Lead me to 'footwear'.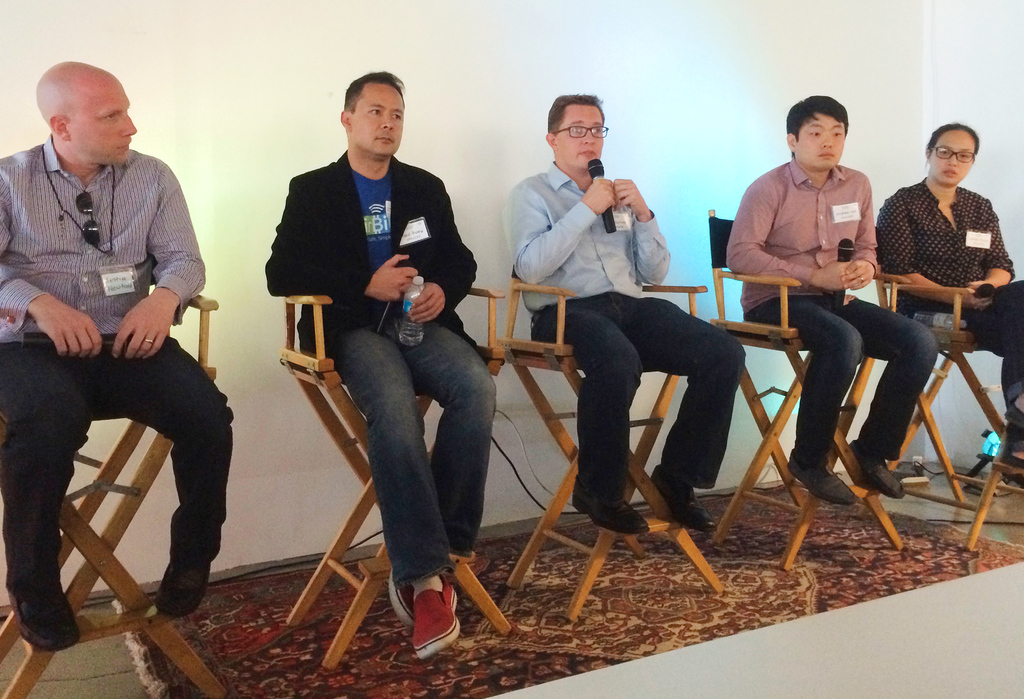
Lead to region(389, 573, 469, 667).
